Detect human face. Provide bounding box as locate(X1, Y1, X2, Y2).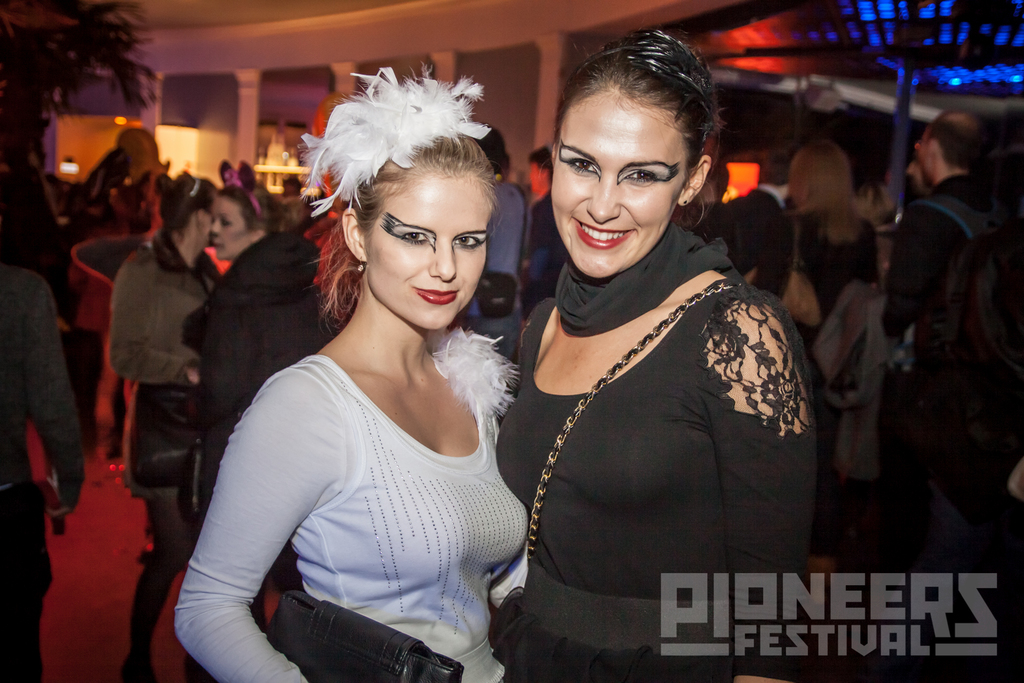
locate(211, 194, 260, 260).
